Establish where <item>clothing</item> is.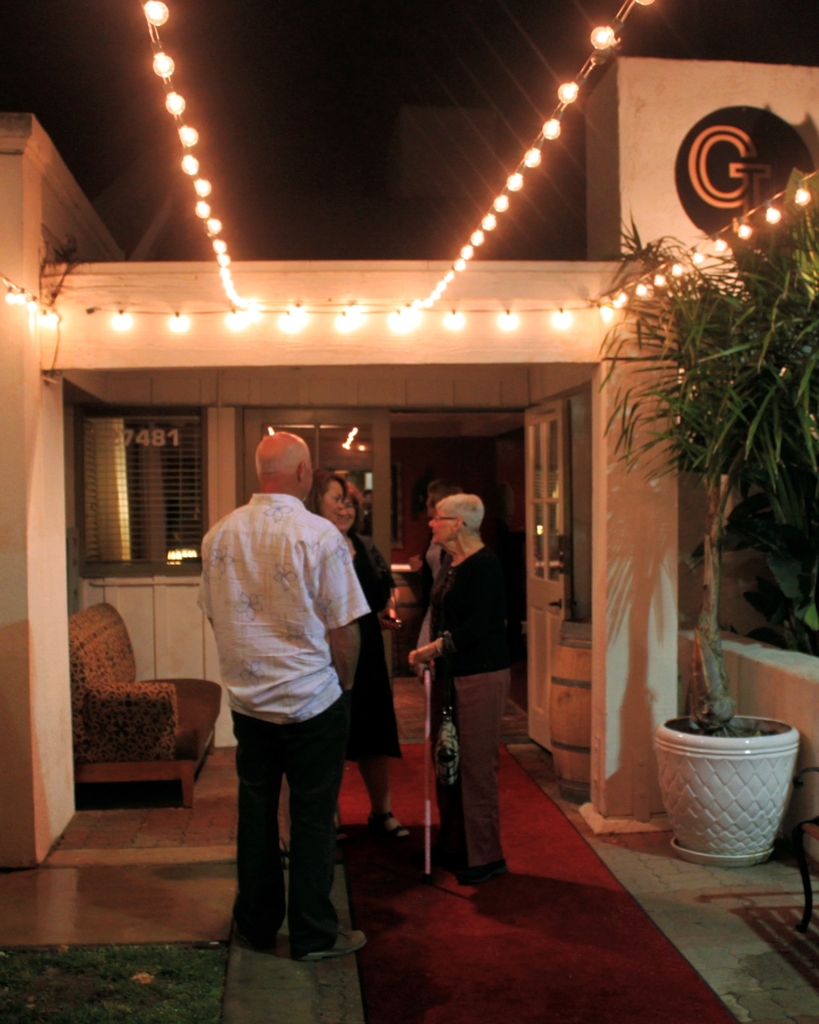
Established at select_region(402, 544, 527, 903).
